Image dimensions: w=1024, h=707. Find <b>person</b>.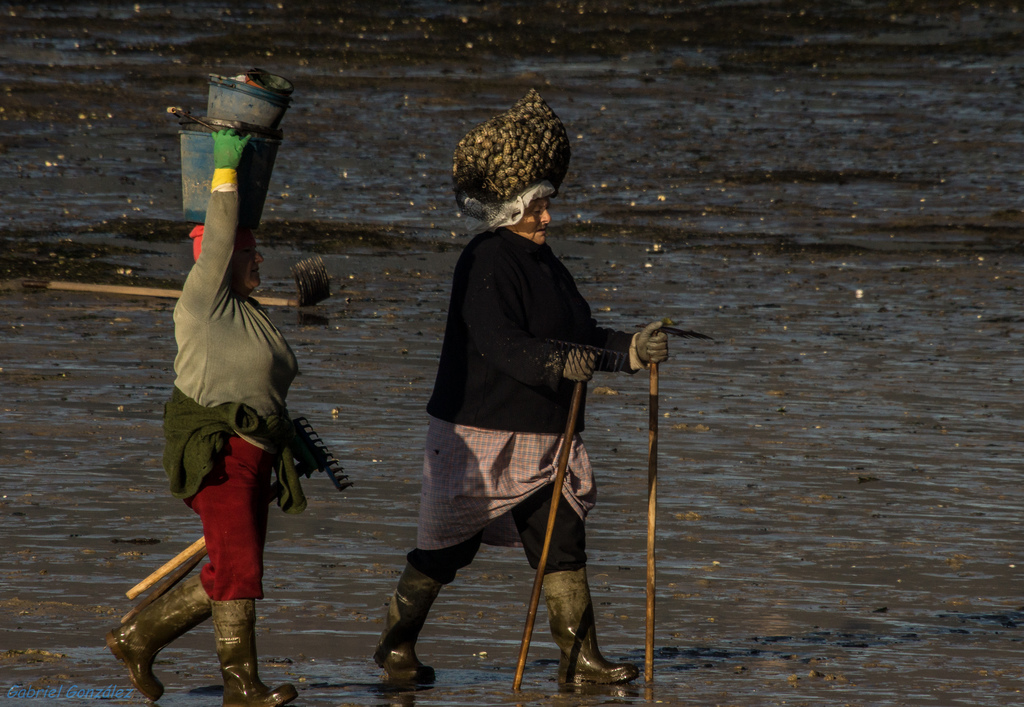
pyautogui.locateOnScreen(108, 123, 304, 706).
